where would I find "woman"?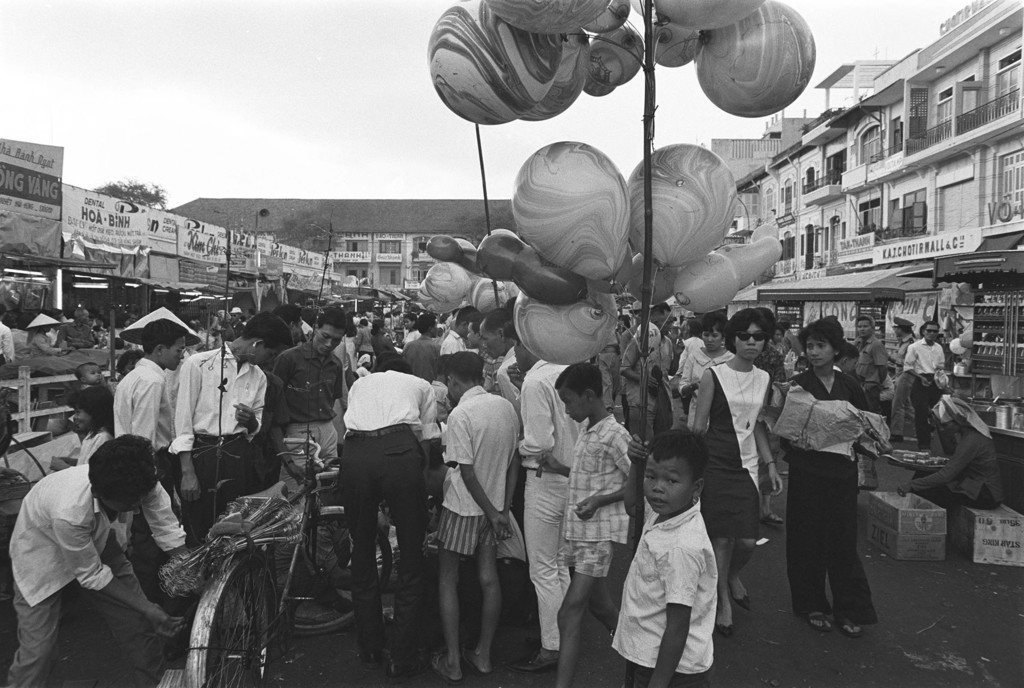
At [216, 308, 235, 348].
